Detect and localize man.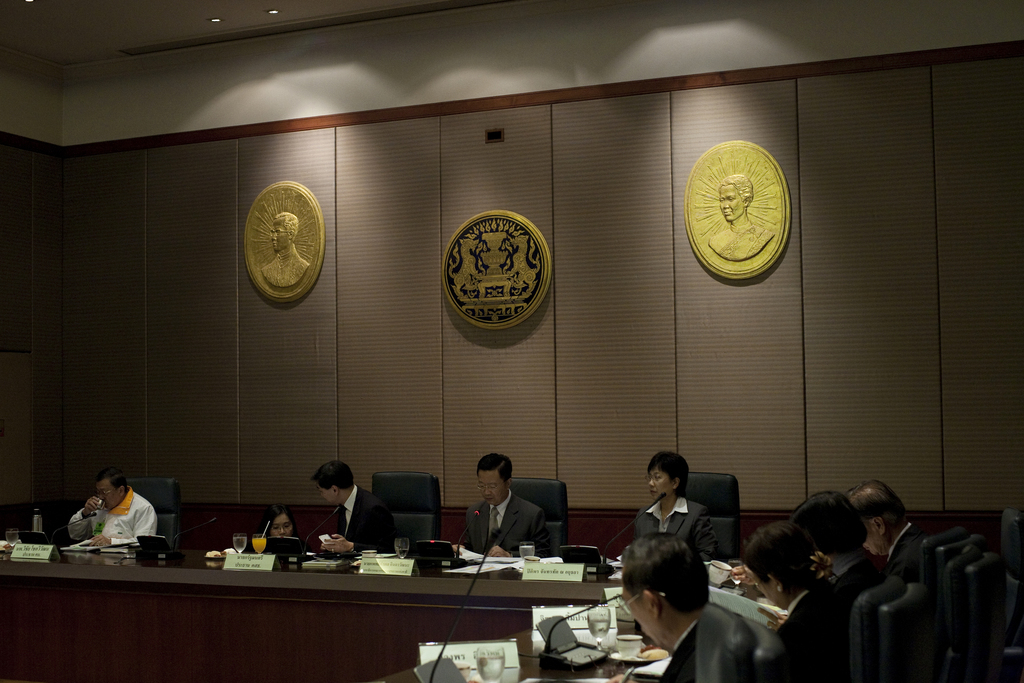
Localized at BBox(66, 470, 154, 545).
